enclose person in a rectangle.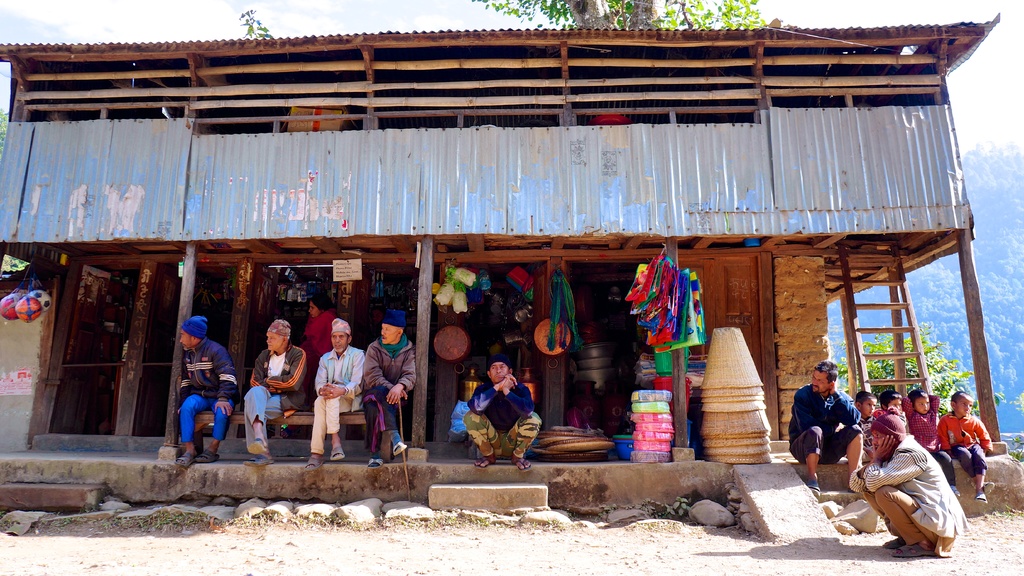
region(789, 365, 865, 504).
